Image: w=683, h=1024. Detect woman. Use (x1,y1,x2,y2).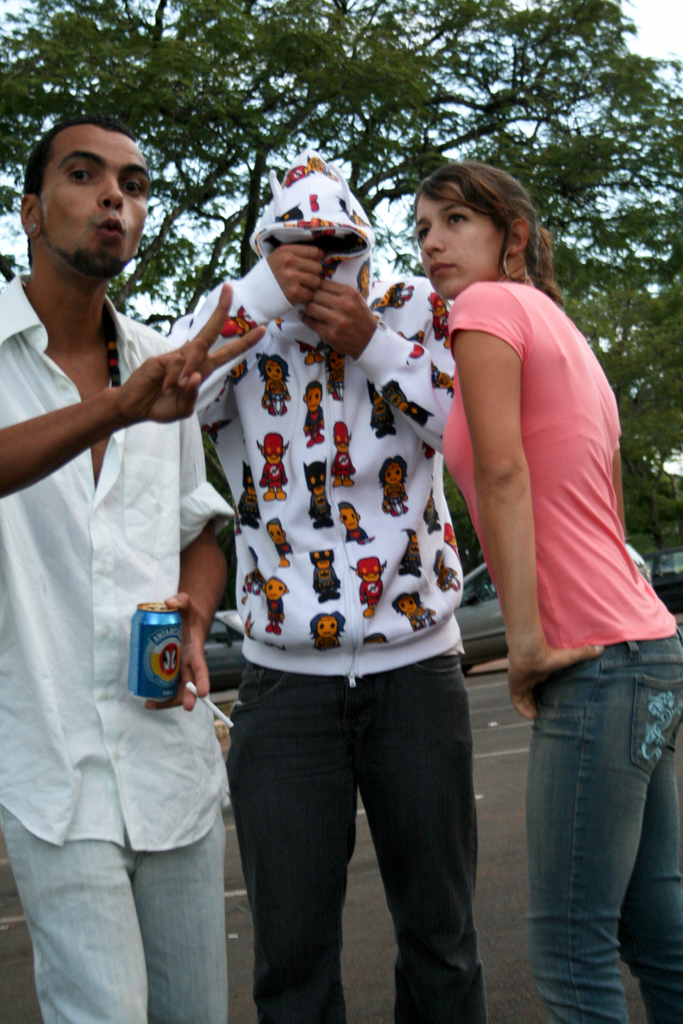
(415,159,682,1023).
